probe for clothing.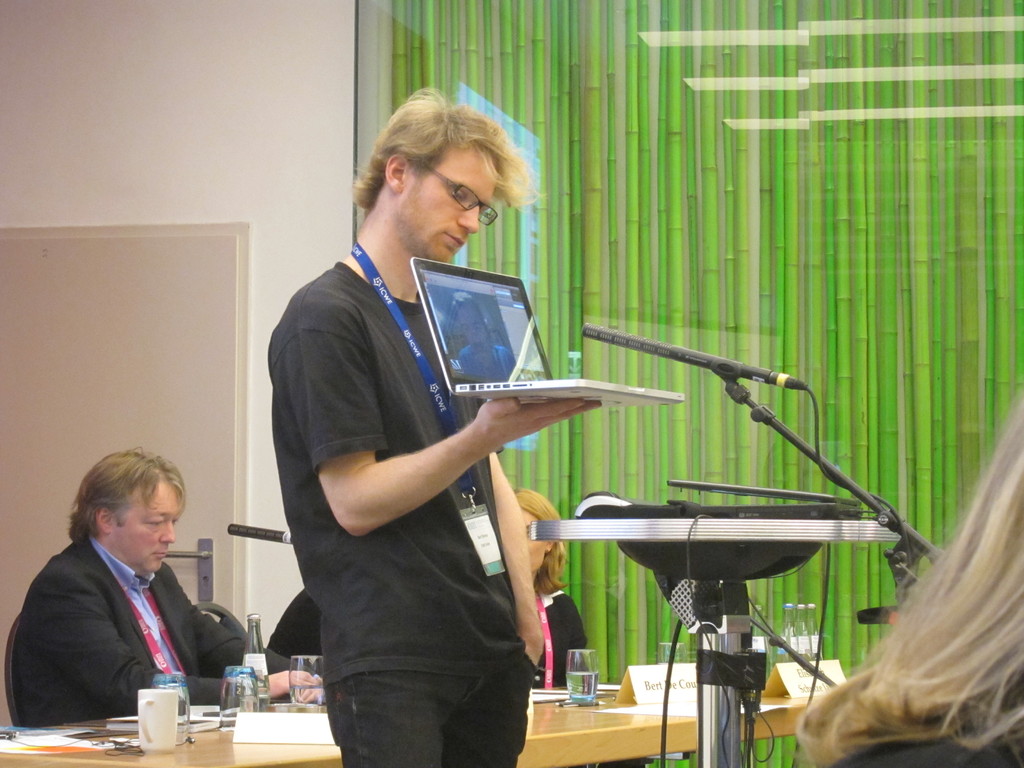
Probe result: [828, 721, 1023, 767].
